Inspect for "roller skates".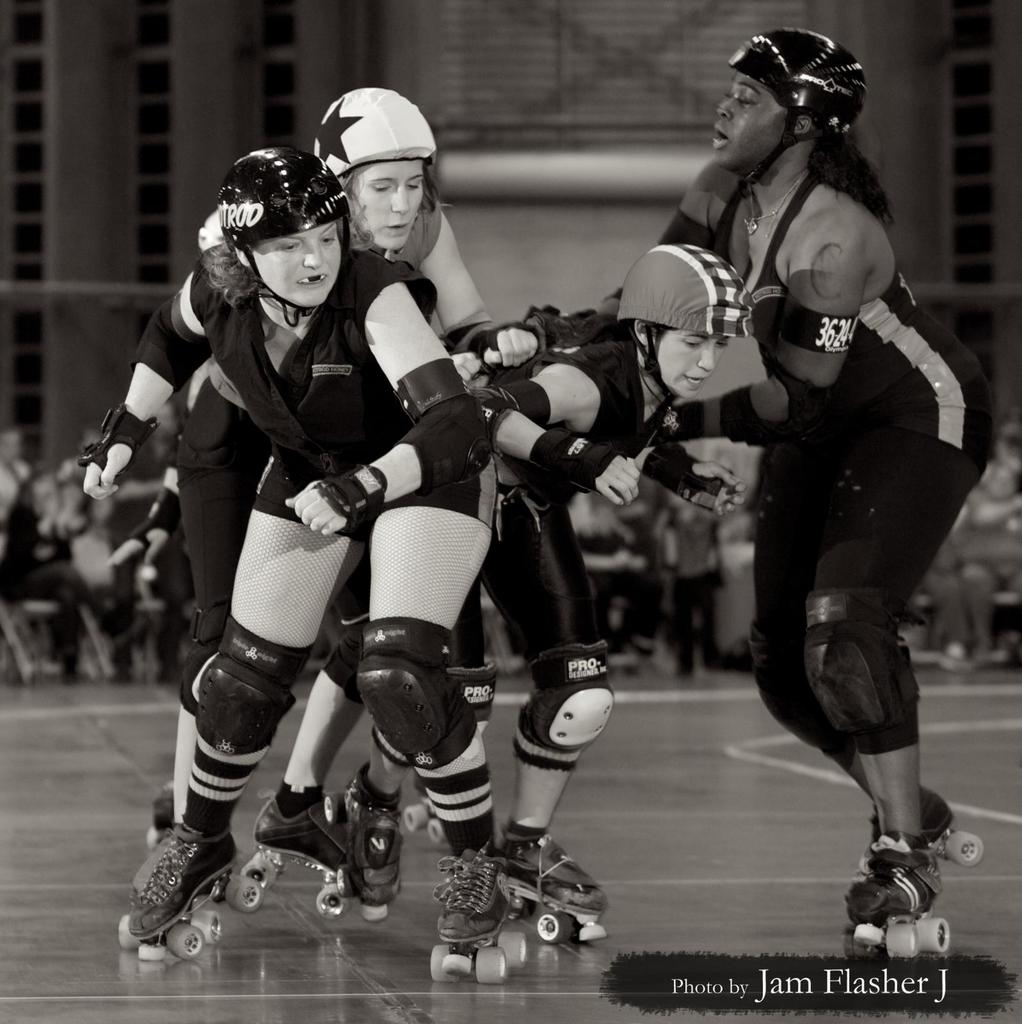
Inspection: crop(428, 838, 527, 986).
